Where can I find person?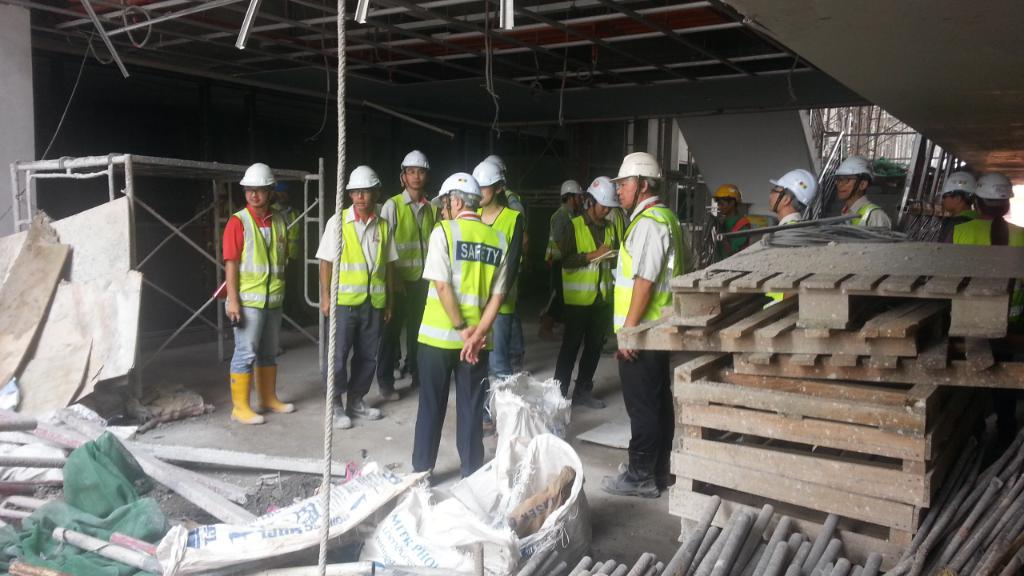
You can find it at (542, 174, 589, 338).
